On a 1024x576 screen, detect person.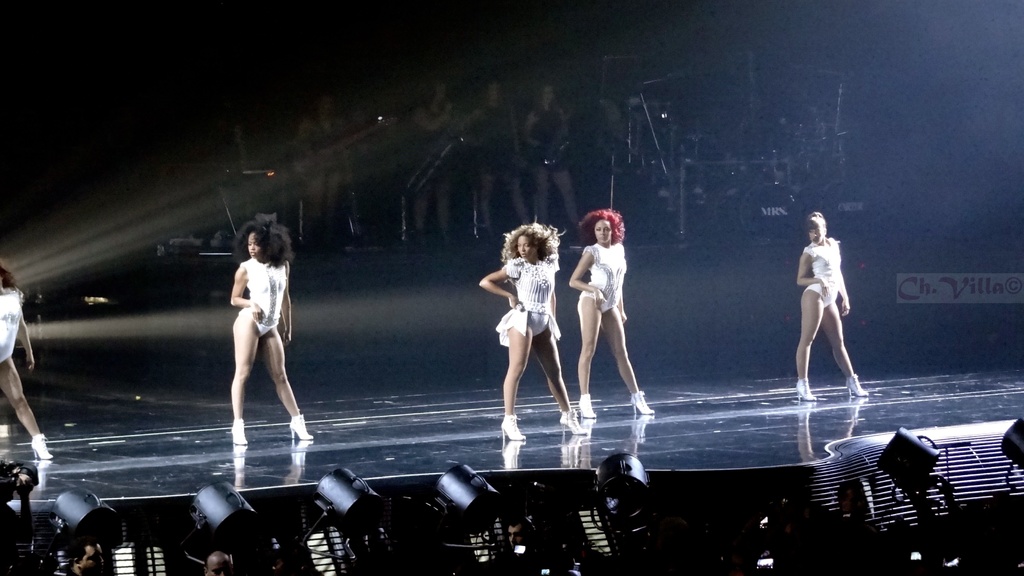
Rect(493, 207, 568, 442).
